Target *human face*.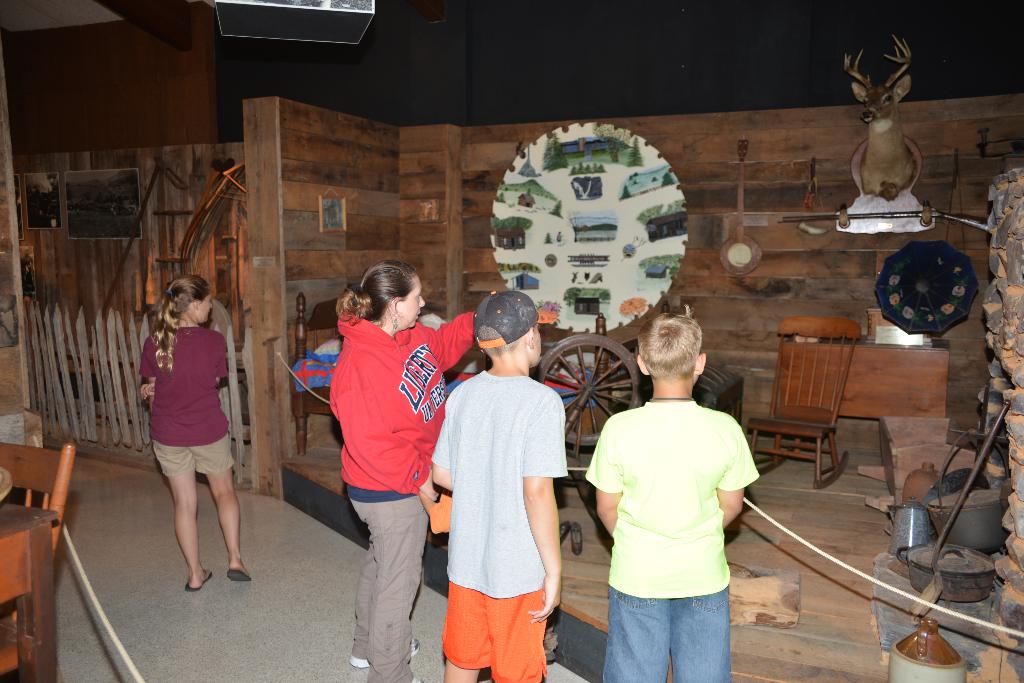
Target region: bbox(527, 317, 549, 373).
